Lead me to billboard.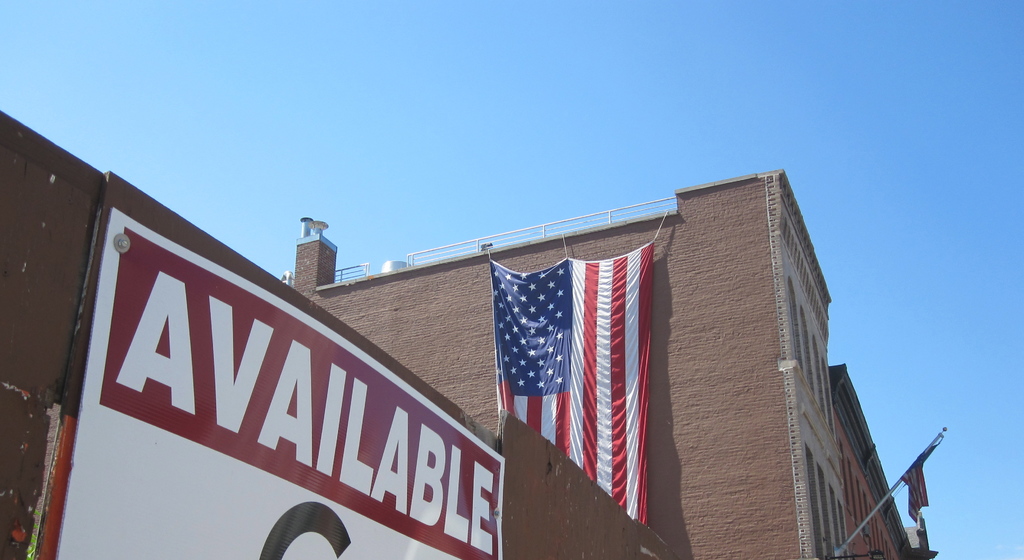
Lead to x1=54, y1=207, x2=504, y2=558.
